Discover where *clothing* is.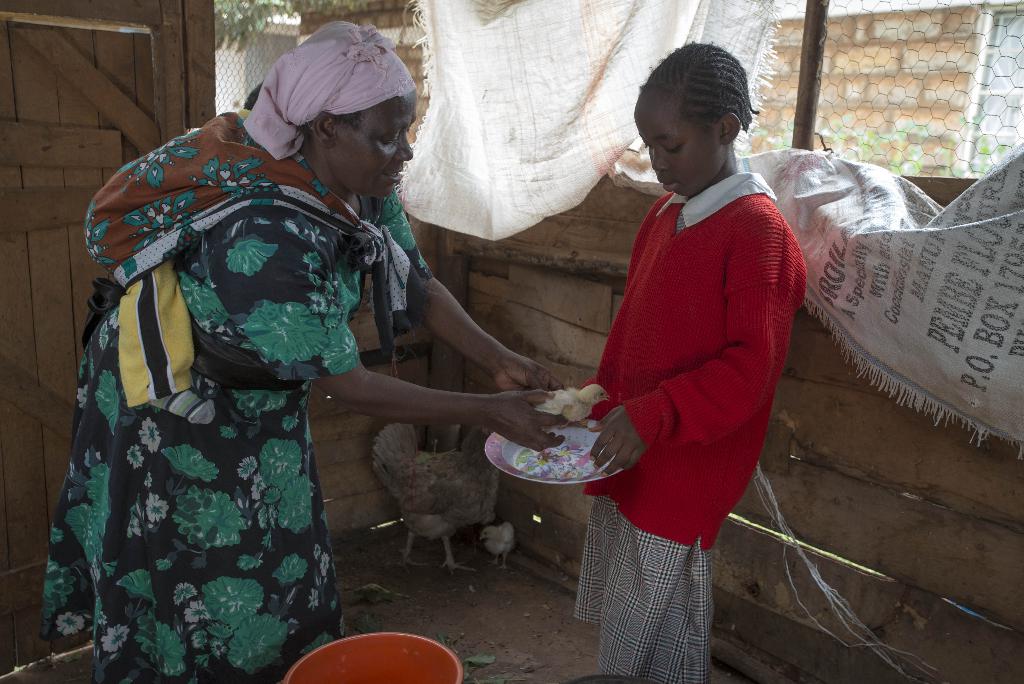
Discovered at bbox(44, 117, 413, 671).
